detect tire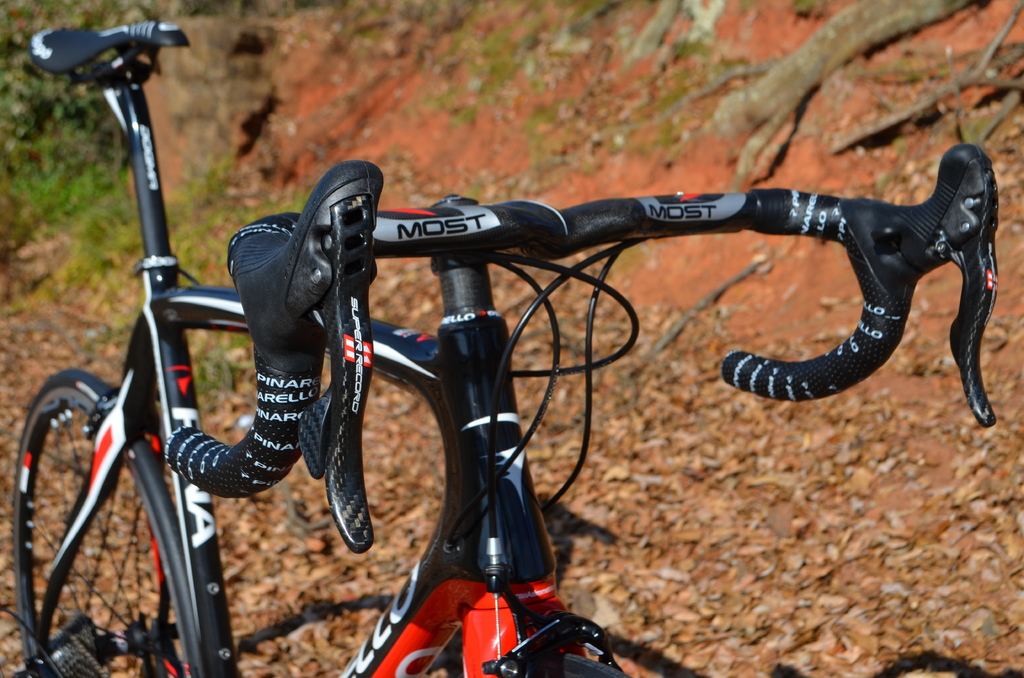
{"x1": 15, "y1": 369, "x2": 204, "y2": 677}
